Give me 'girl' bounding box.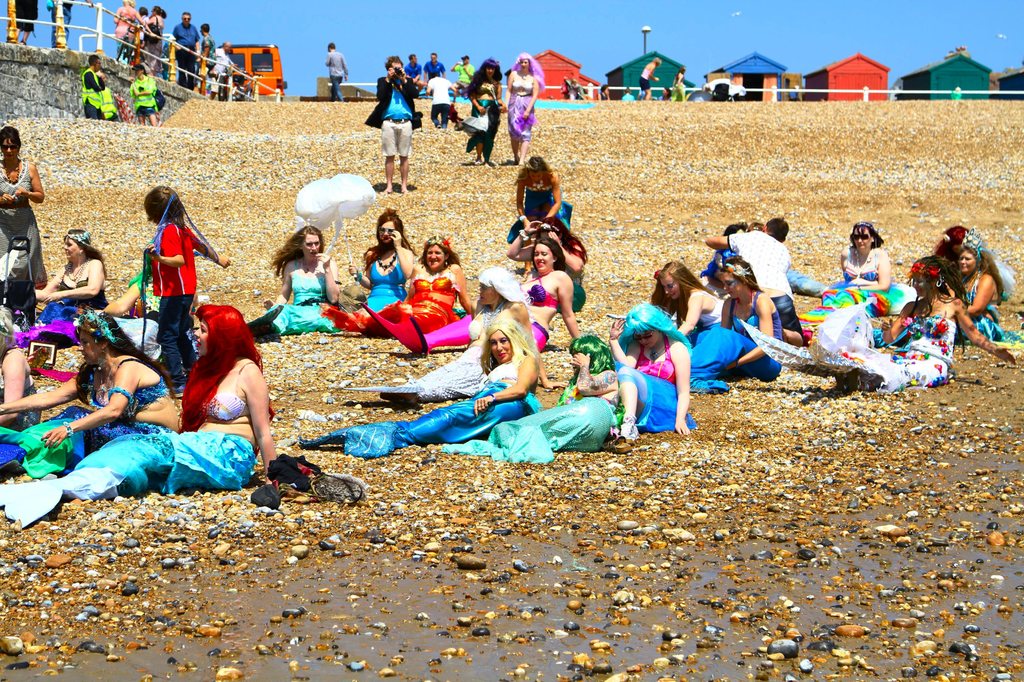
detection(0, 311, 170, 470).
